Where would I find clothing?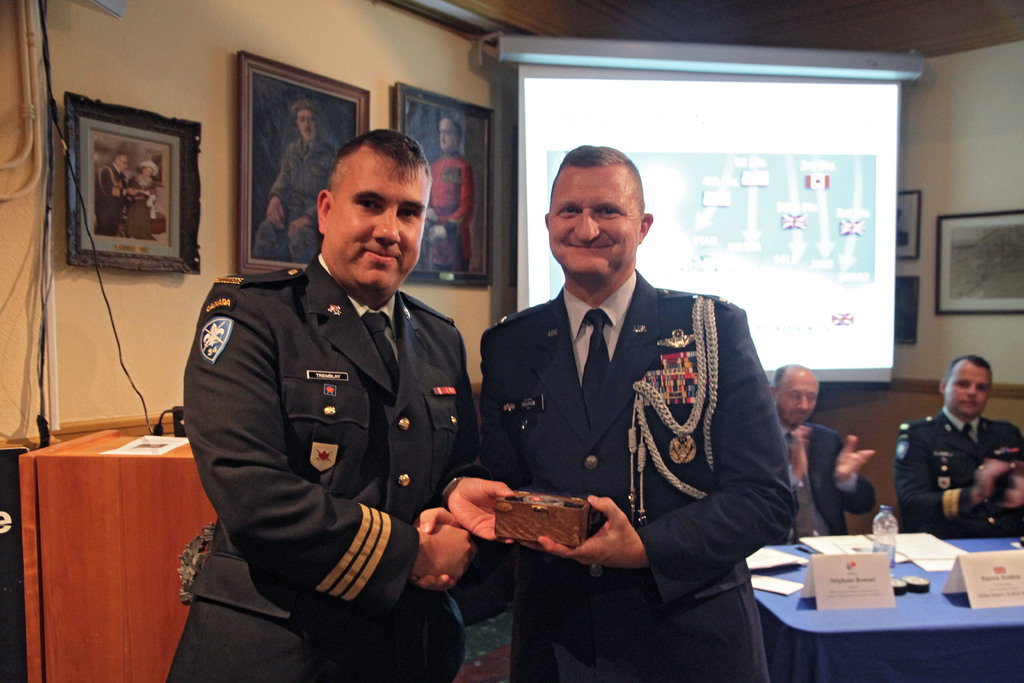
At 175/220/493/666.
